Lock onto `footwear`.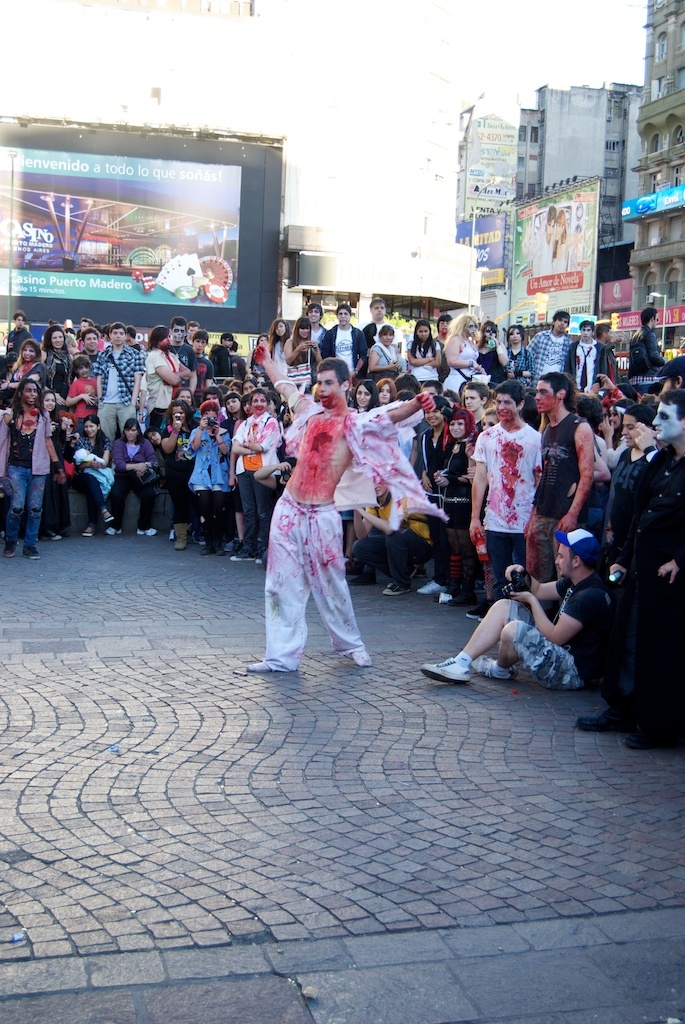
Locked: select_region(4, 542, 16, 558).
